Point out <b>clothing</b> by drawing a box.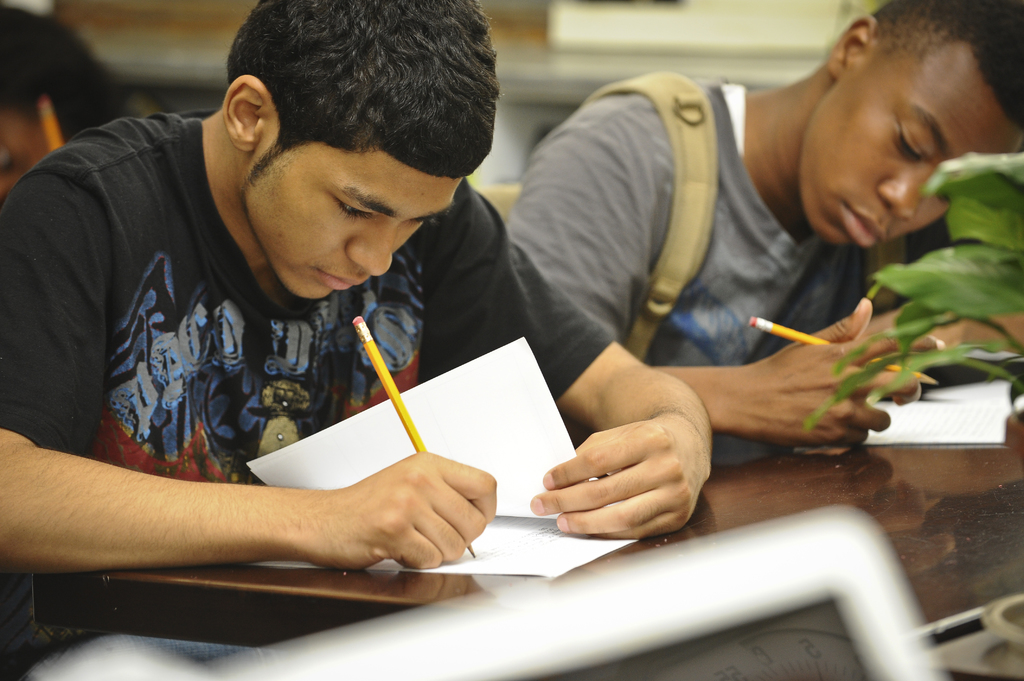
x1=3 y1=147 x2=506 y2=567.
